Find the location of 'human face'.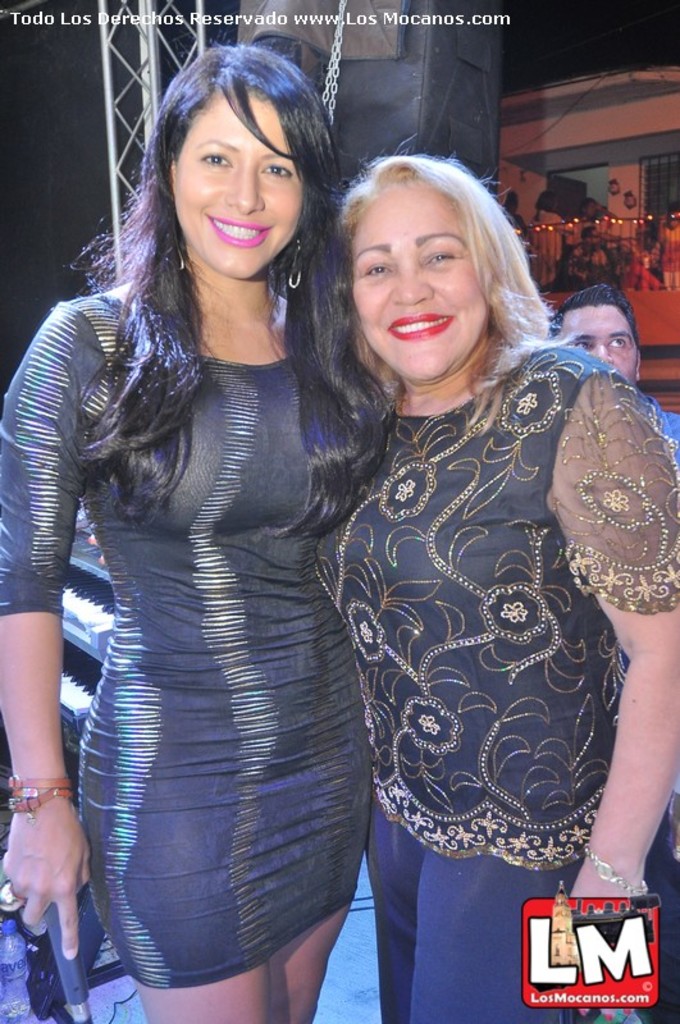
Location: (344,184,489,374).
